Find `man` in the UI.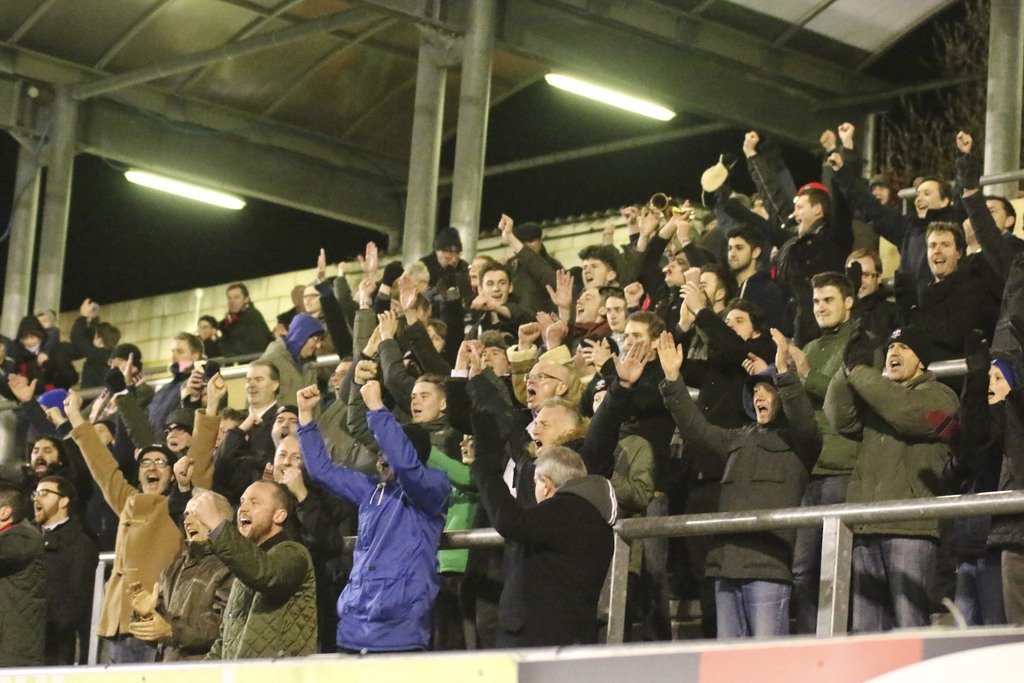
UI element at {"x1": 217, "y1": 281, "x2": 275, "y2": 363}.
